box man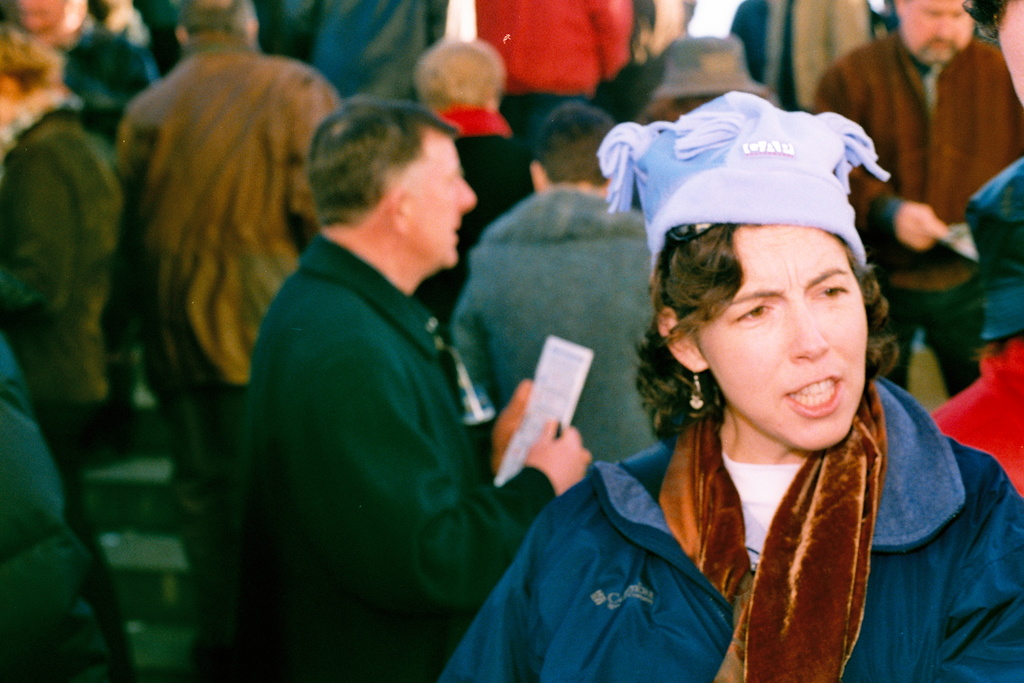
(x1=205, y1=93, x2=589, y2=682)
